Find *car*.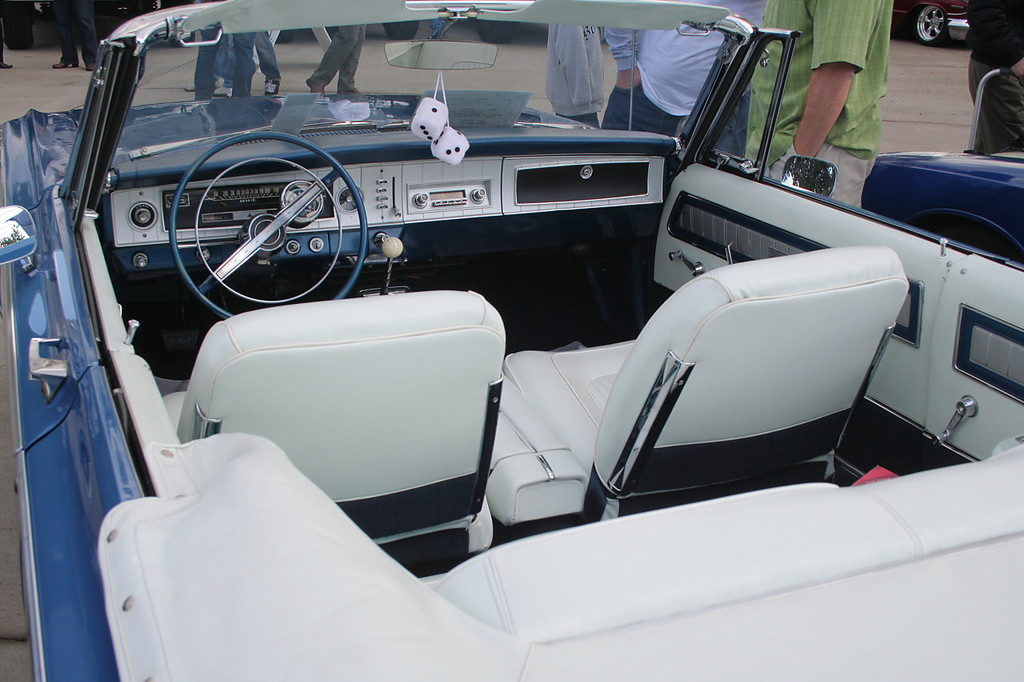
[left=27, top=6, right=970, bottom=661].
